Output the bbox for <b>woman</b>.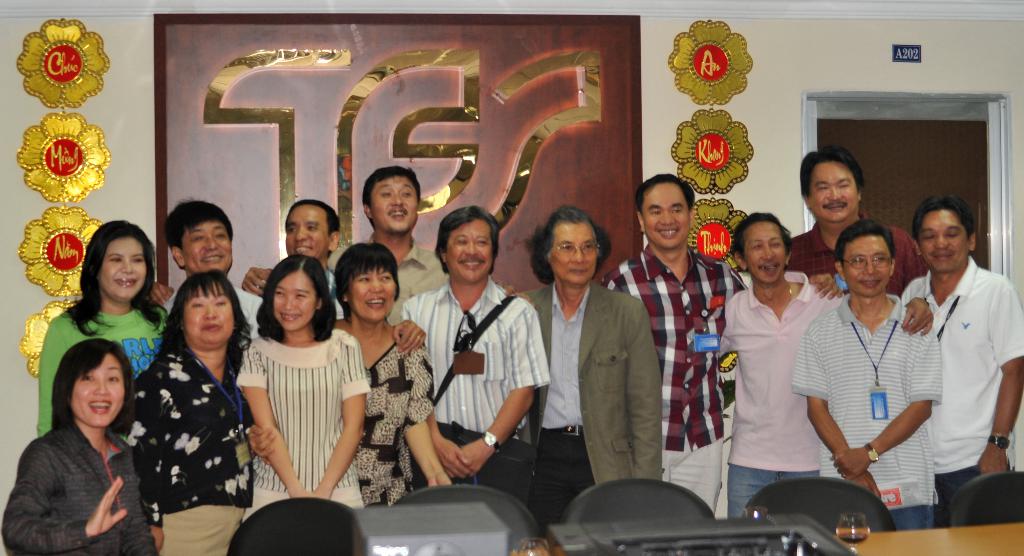
[left=34, top=216, right=169, bottom=429].
